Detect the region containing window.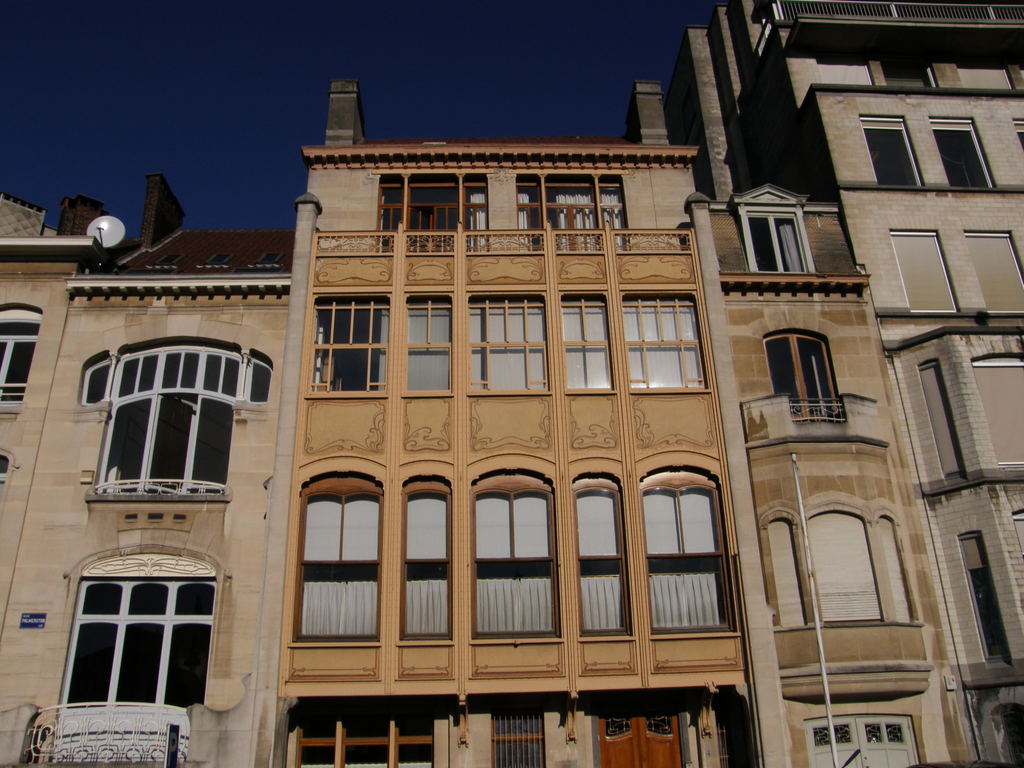
(x1=72, y1=336, x2=248, y2=520).
